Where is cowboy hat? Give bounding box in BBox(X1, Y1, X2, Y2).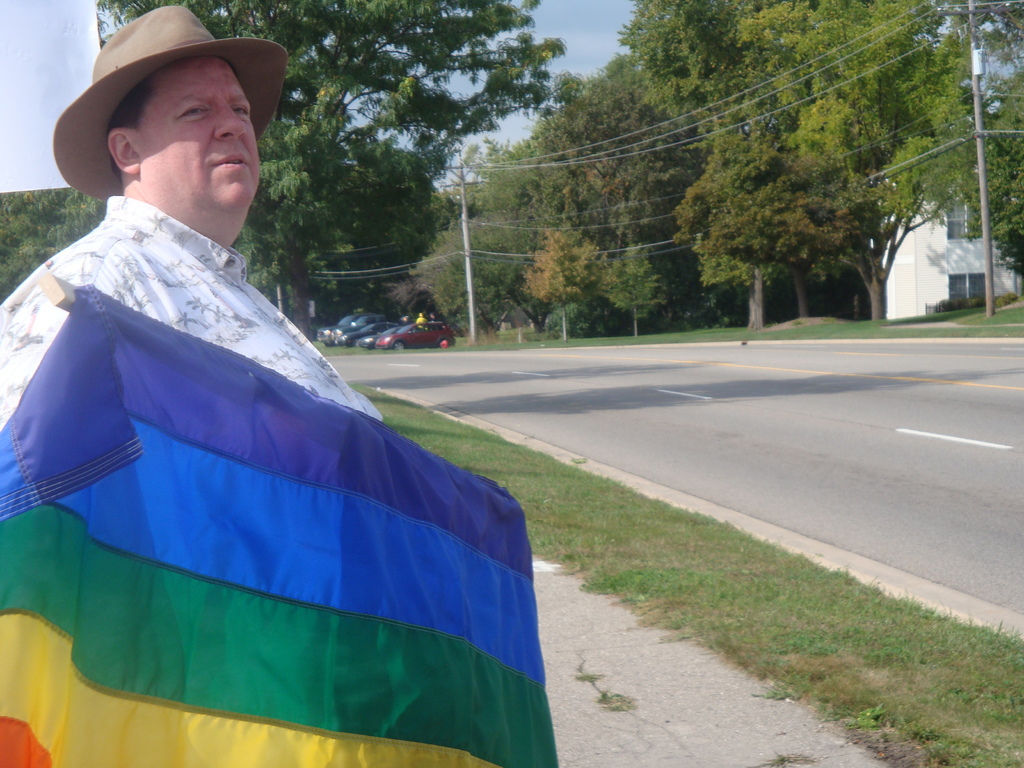
BBox(43, 1, 290, 202).
